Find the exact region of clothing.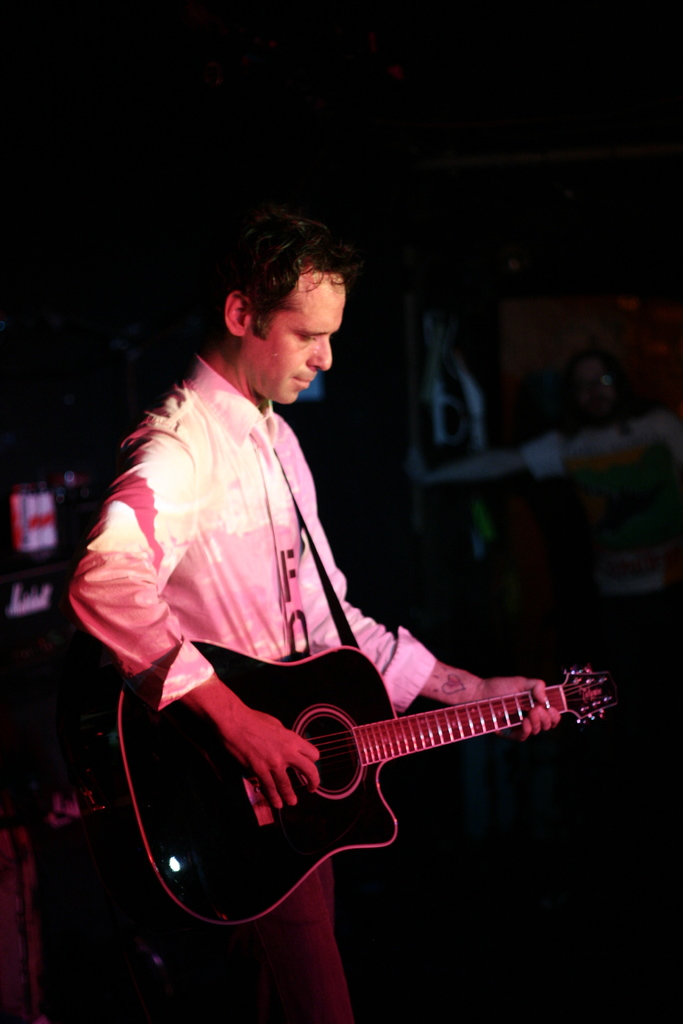
Exact region: bbox=(56, 363, 417, 1023).
